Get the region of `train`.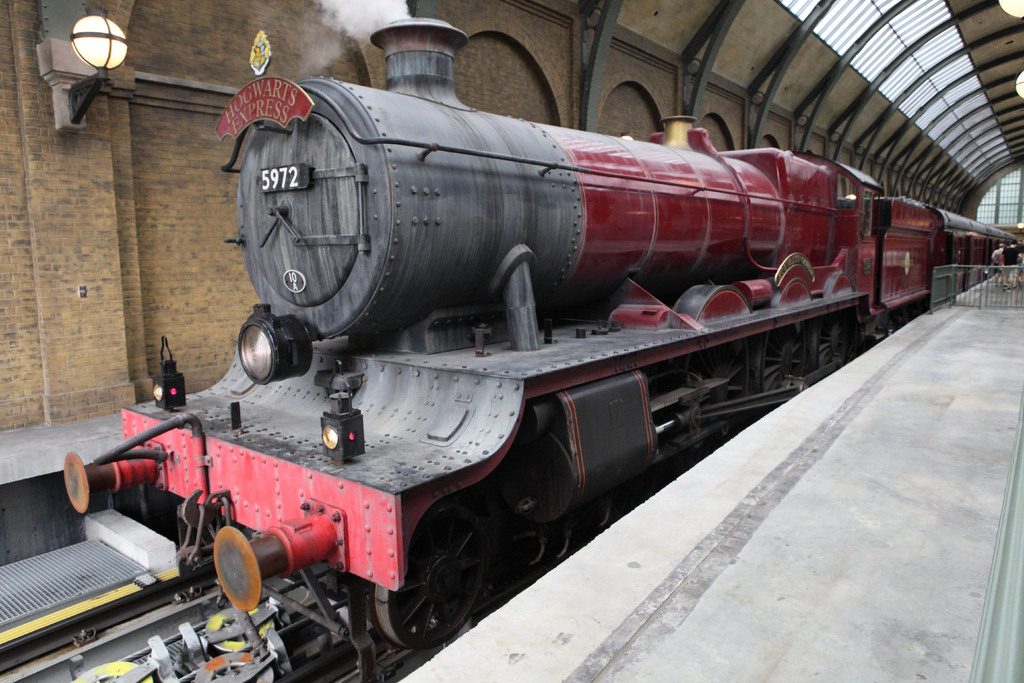
[left=61, top=14, right=1023, bottom=682].
